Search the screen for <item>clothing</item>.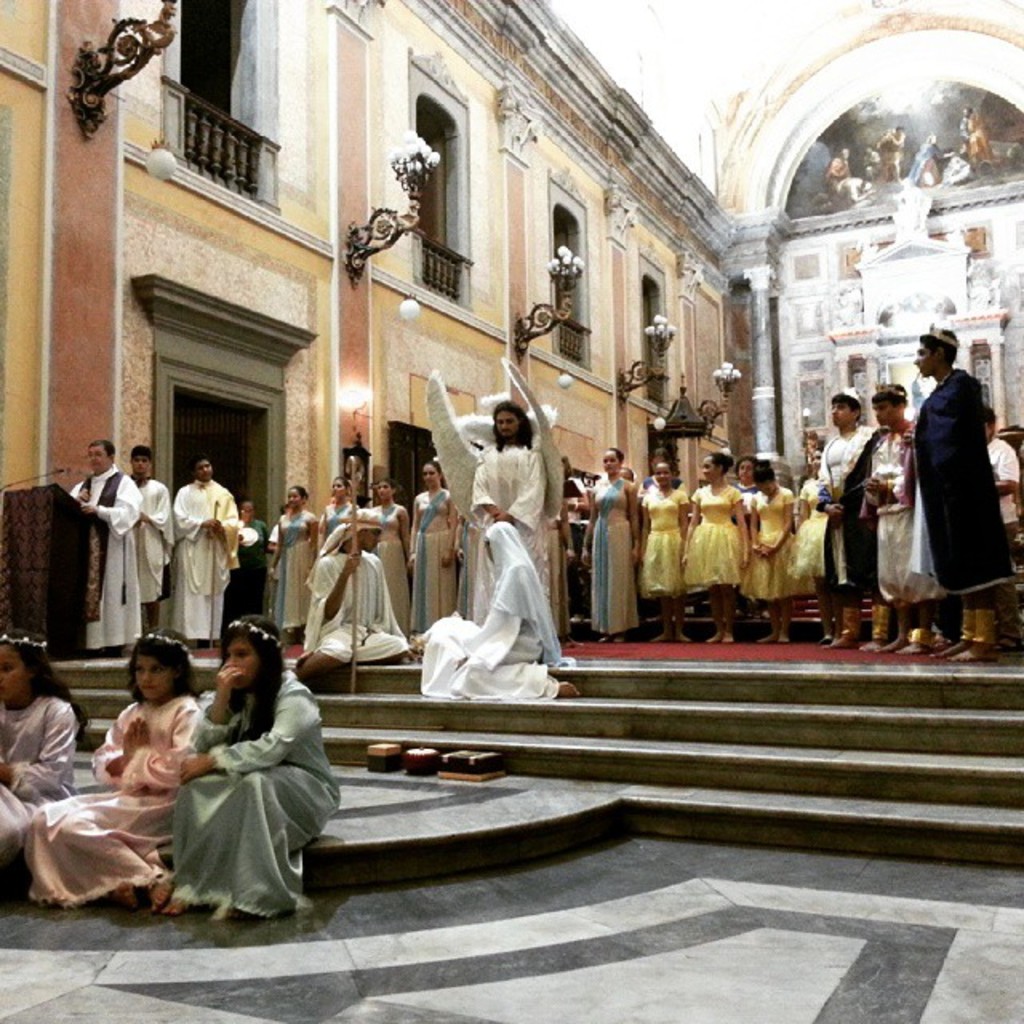
Found at bbox(634, 486, 691, 605).
